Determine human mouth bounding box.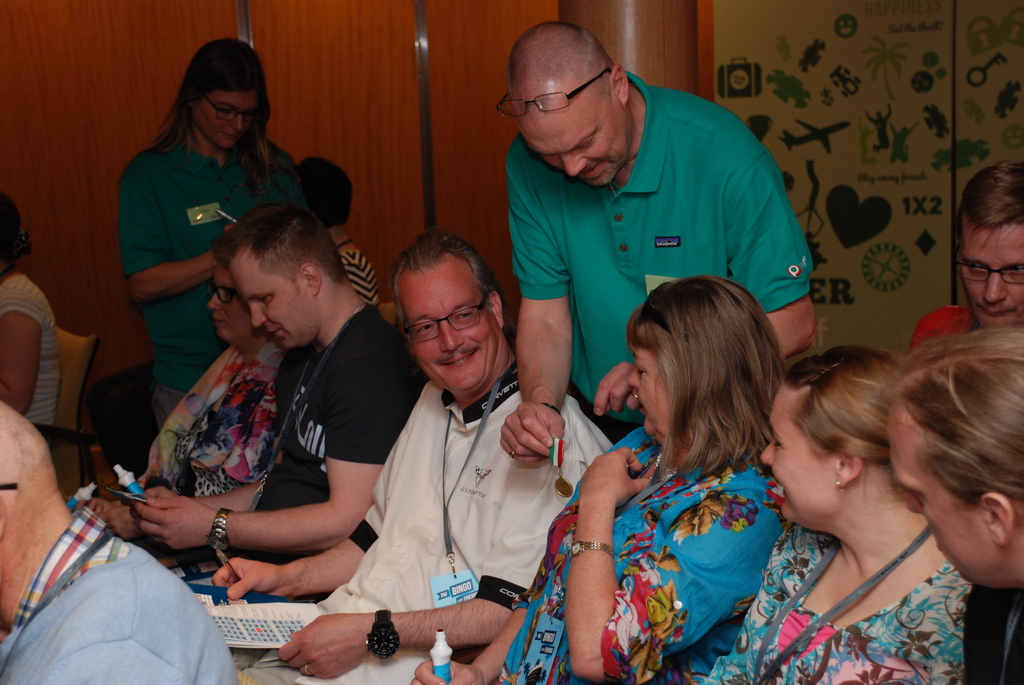
Determined: x1=227, y1=138, x2=239, y2=140.
